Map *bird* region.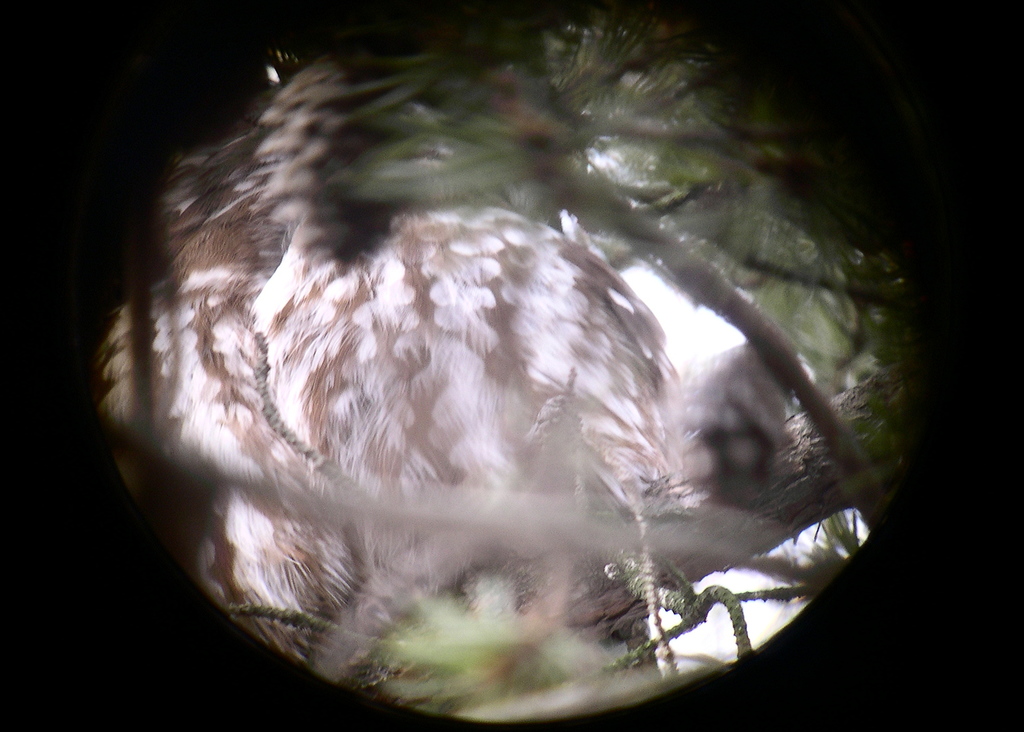
Mapped to [100,168,803,685].
